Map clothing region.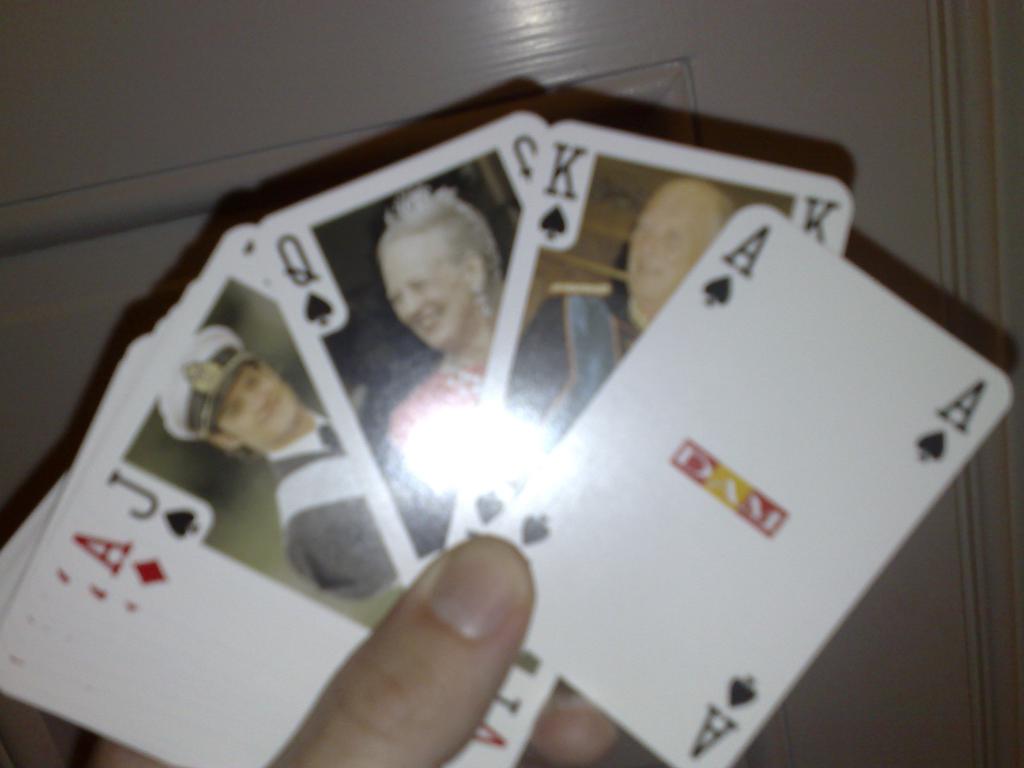
Mapped to 266/412/397/603.
